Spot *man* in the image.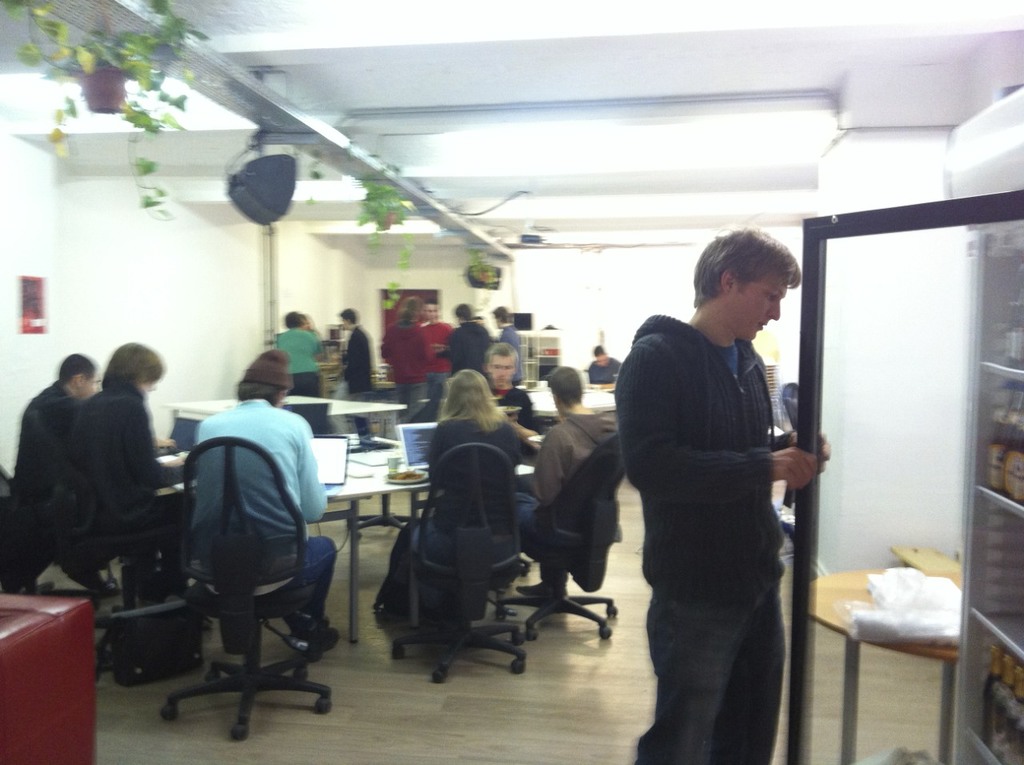
*man* found at region(488, 298, 530, 385).
